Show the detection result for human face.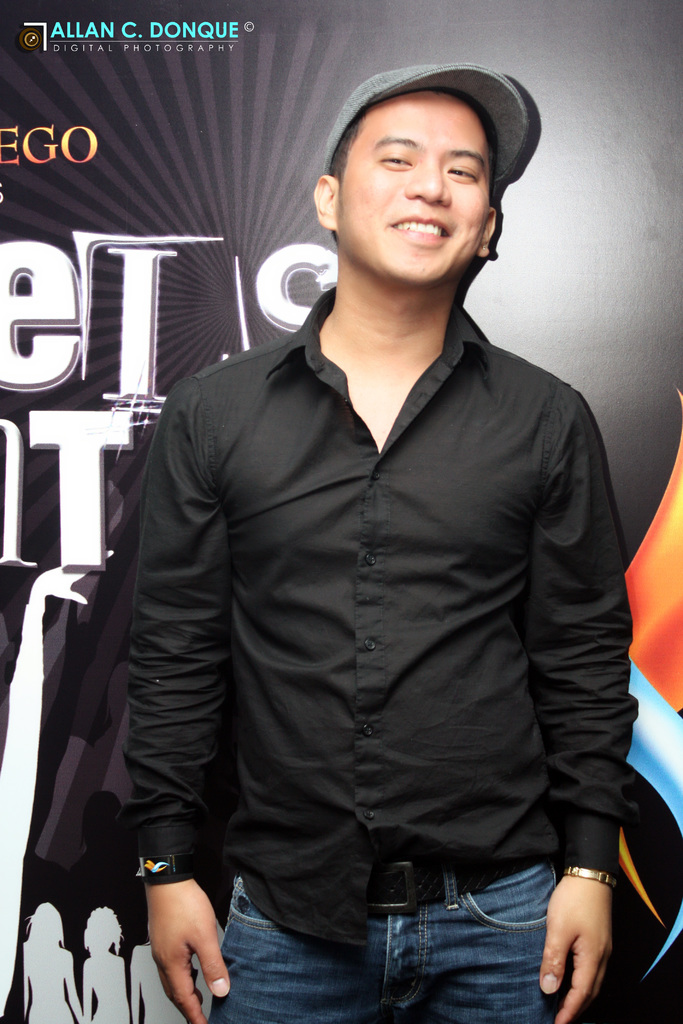
x1=348 y1=92 x2=488 y2=280.
